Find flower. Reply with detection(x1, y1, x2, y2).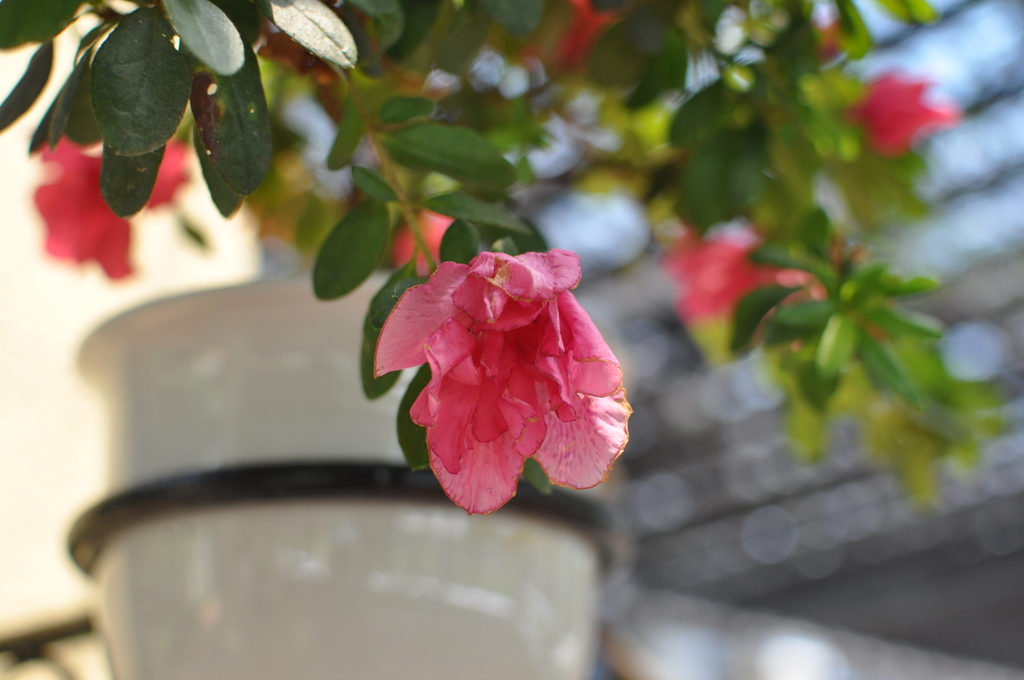
detection(510, 0, 610, 82).
